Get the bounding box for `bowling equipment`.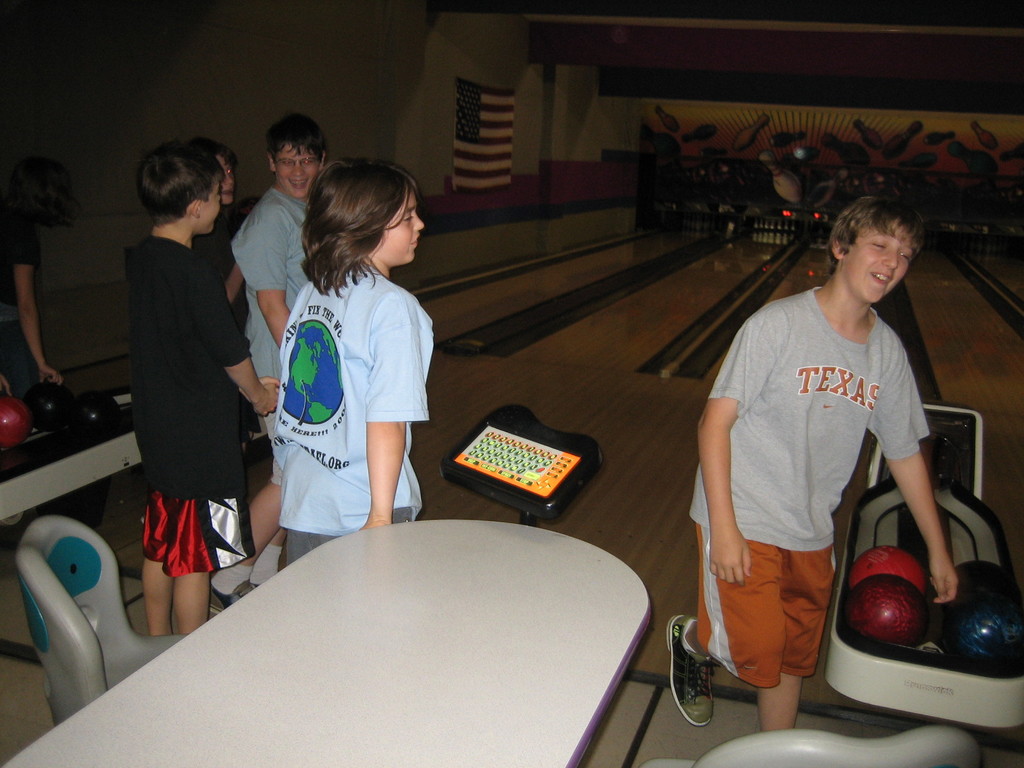
<region>822, 403, 1023, 730</region>.
